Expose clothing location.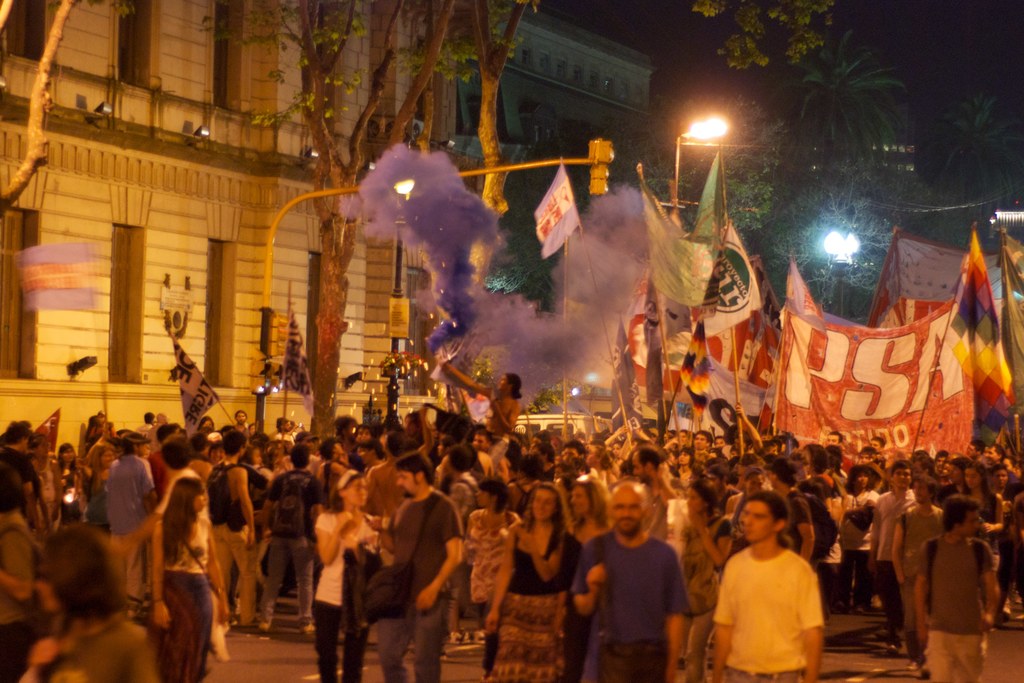
Exposed at {"x1": 377, "y1": 591, "x2": 451, "y2": 679}.
